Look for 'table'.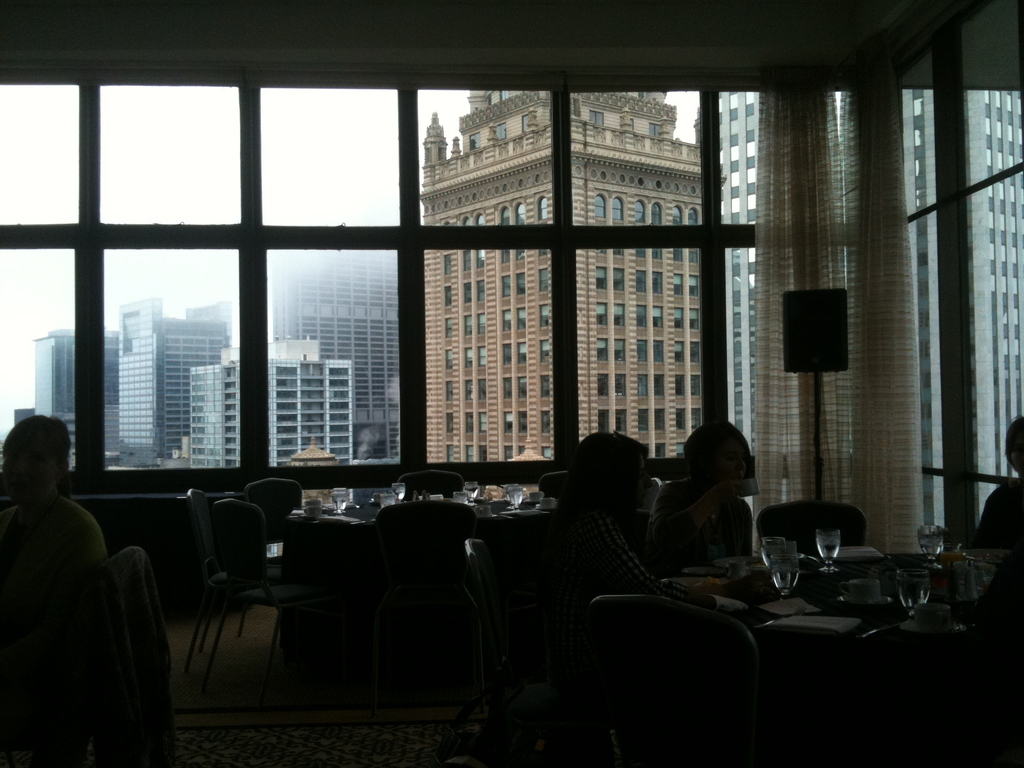
Found: region(554, 542, 993, 742).
